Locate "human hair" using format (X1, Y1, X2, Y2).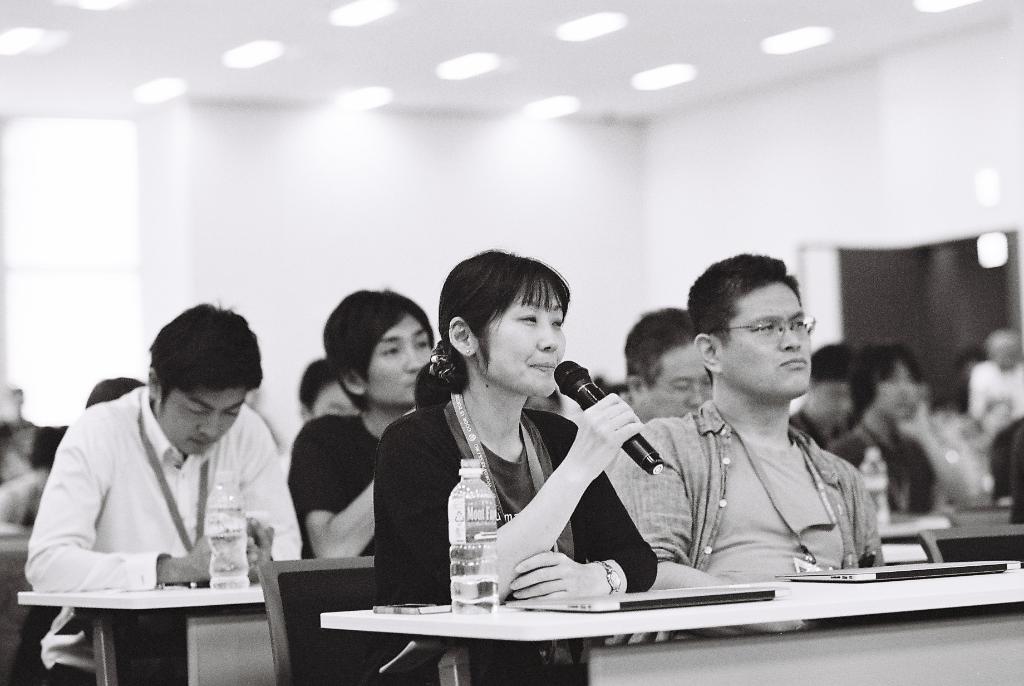
(314, 281, 426, 419).
